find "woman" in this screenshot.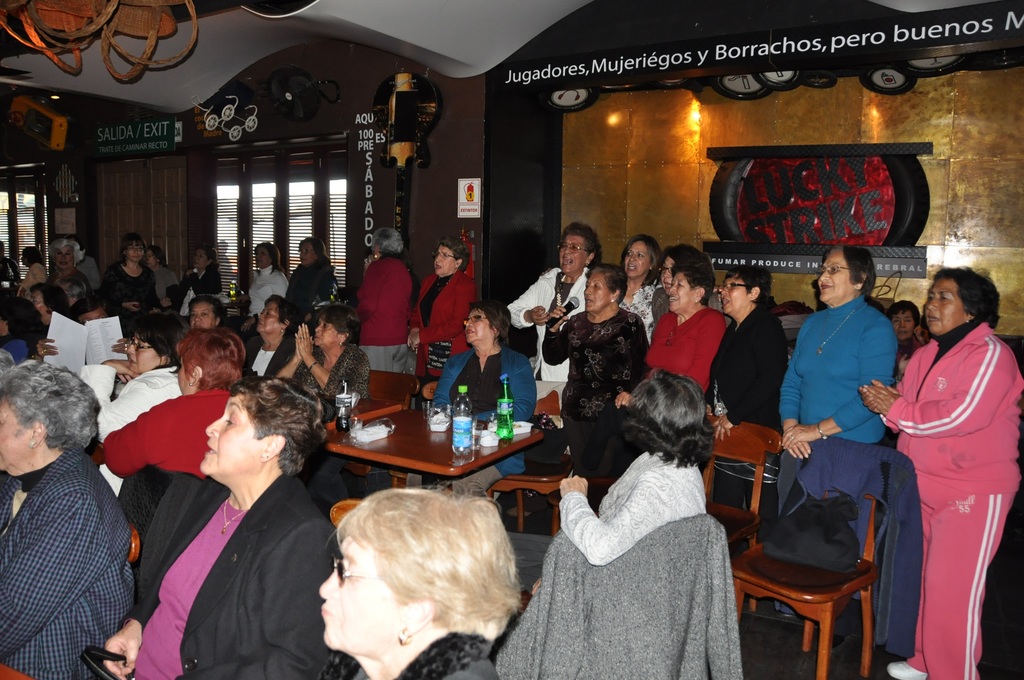
The bounding box for "woman" is box(191, 294, 221, 328).
